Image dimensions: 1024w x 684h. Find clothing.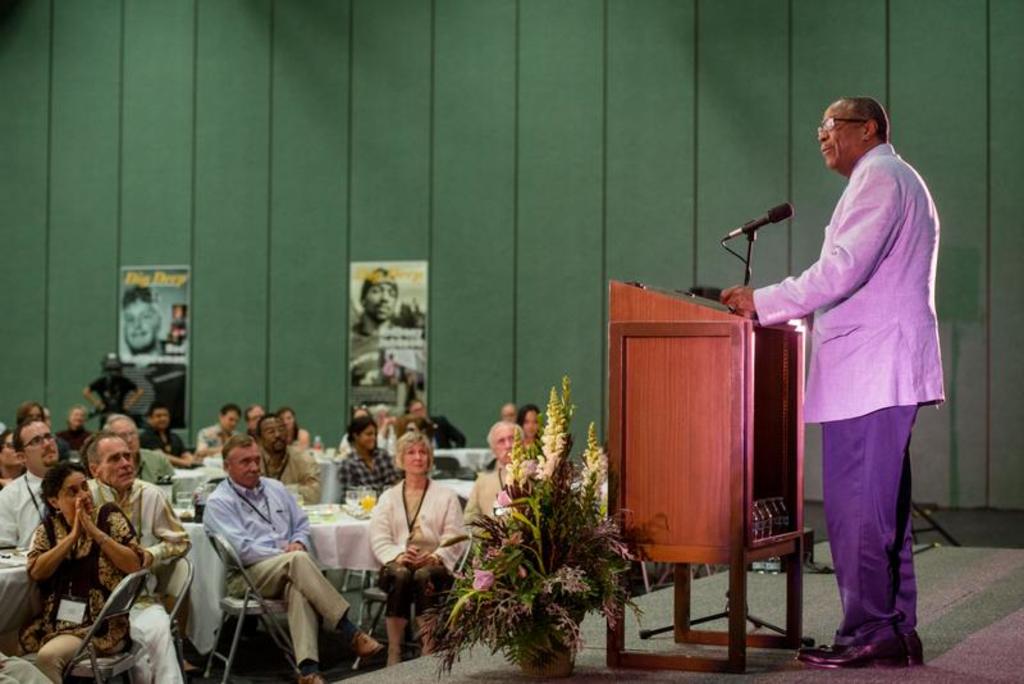
l=466, t=469, r=507, b=546.
